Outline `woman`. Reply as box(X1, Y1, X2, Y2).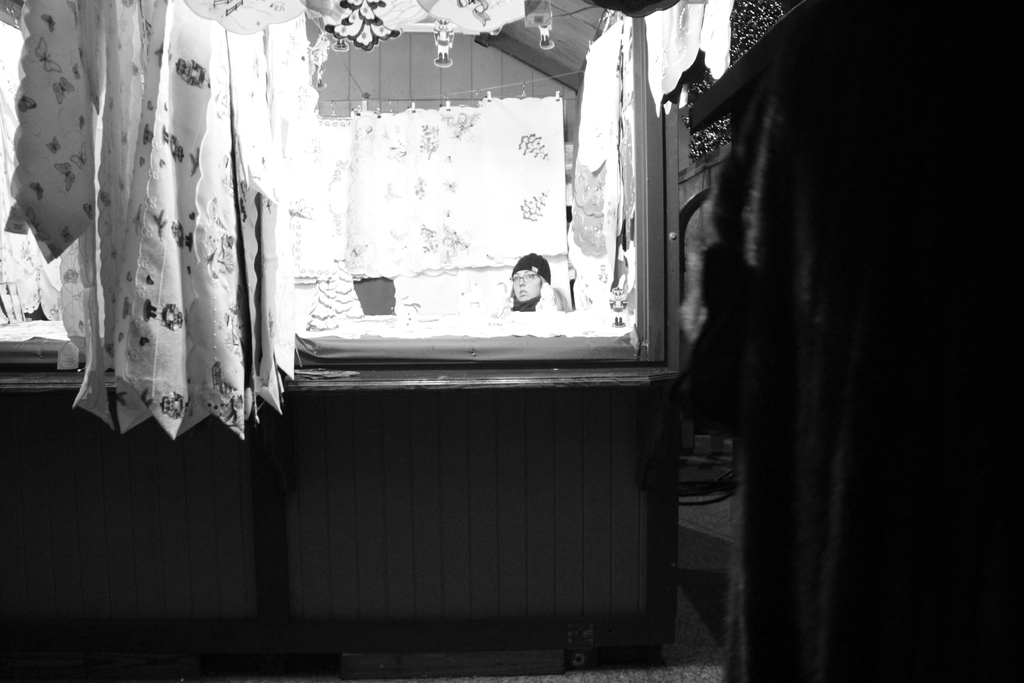
box(505, 247, 567, 304).
